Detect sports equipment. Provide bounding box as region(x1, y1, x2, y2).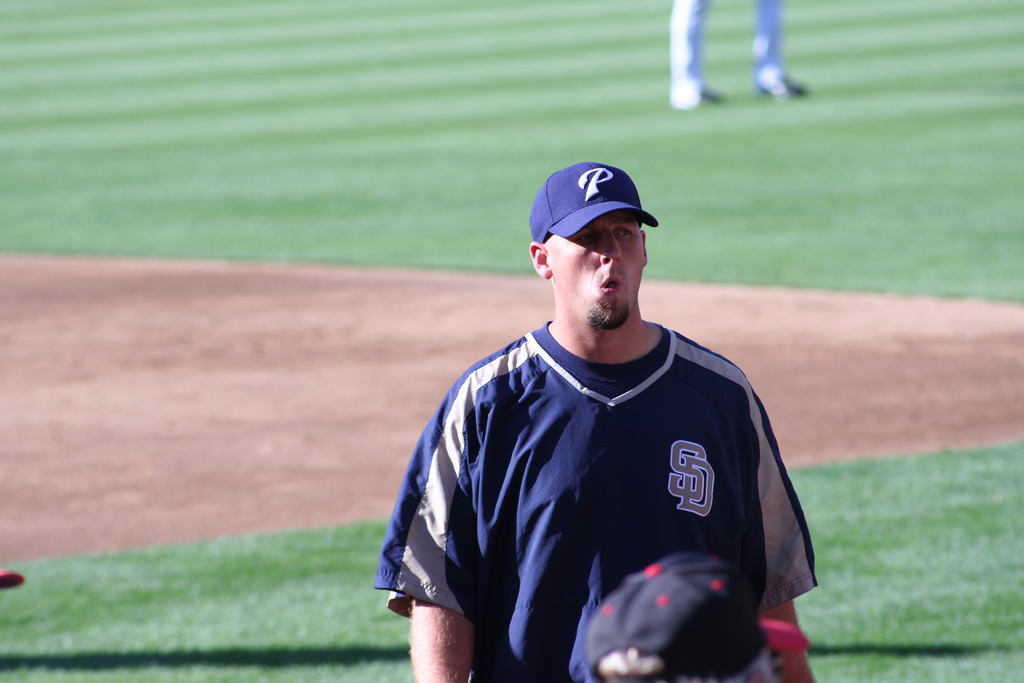
region(529, 160, 658, 245).
